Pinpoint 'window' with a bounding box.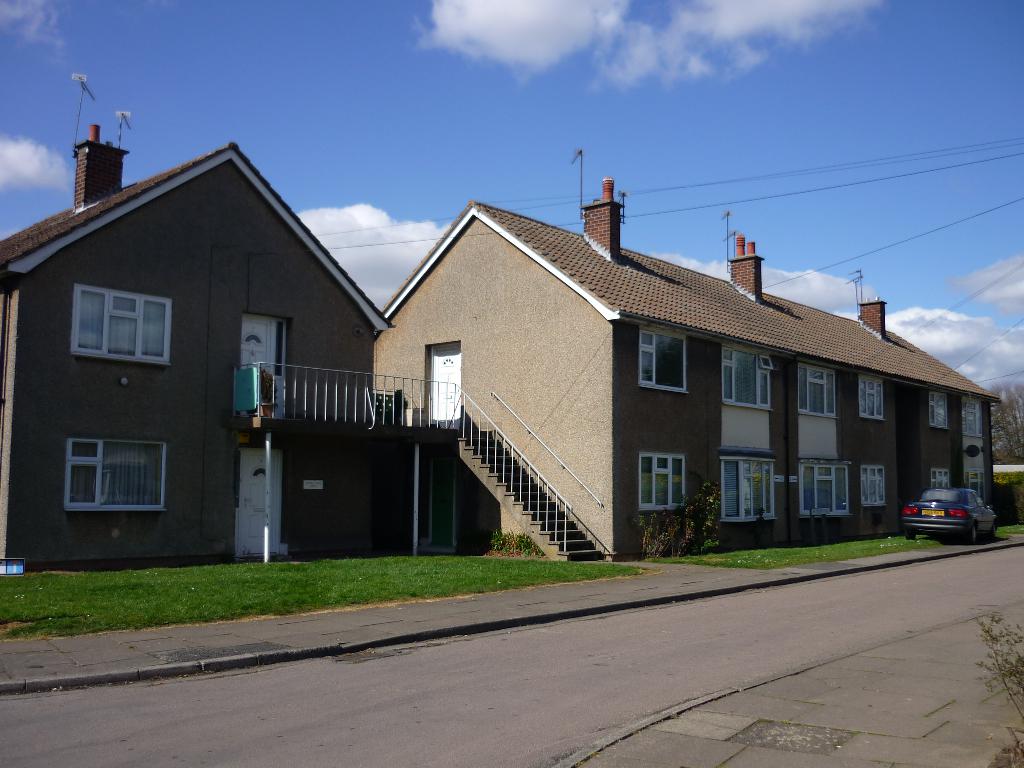
637 329 689 392.
